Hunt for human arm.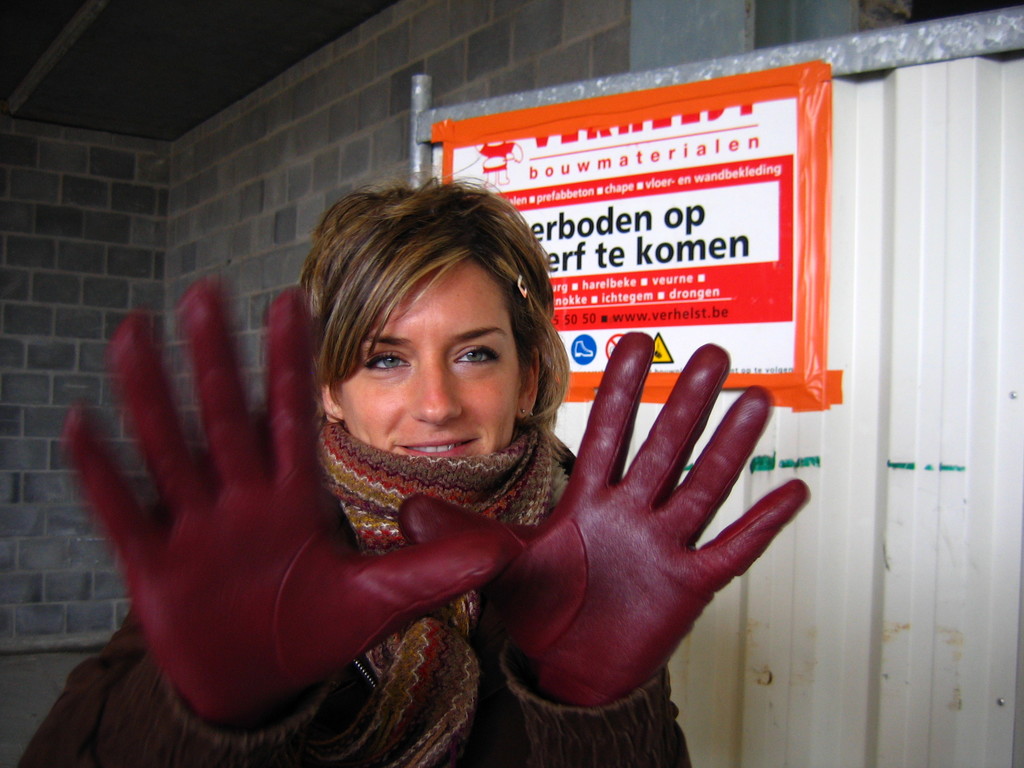
Hunted down at detection(396, 326, 813, 767).
